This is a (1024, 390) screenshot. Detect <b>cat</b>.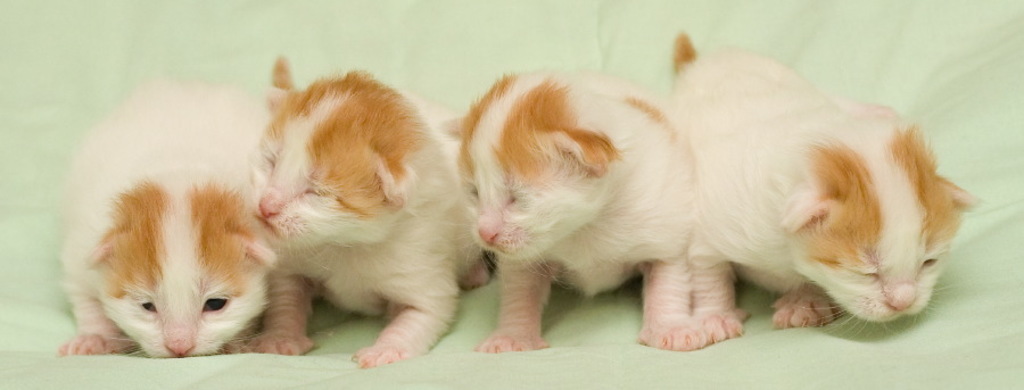
Rect(49, 77, 275, 352).
